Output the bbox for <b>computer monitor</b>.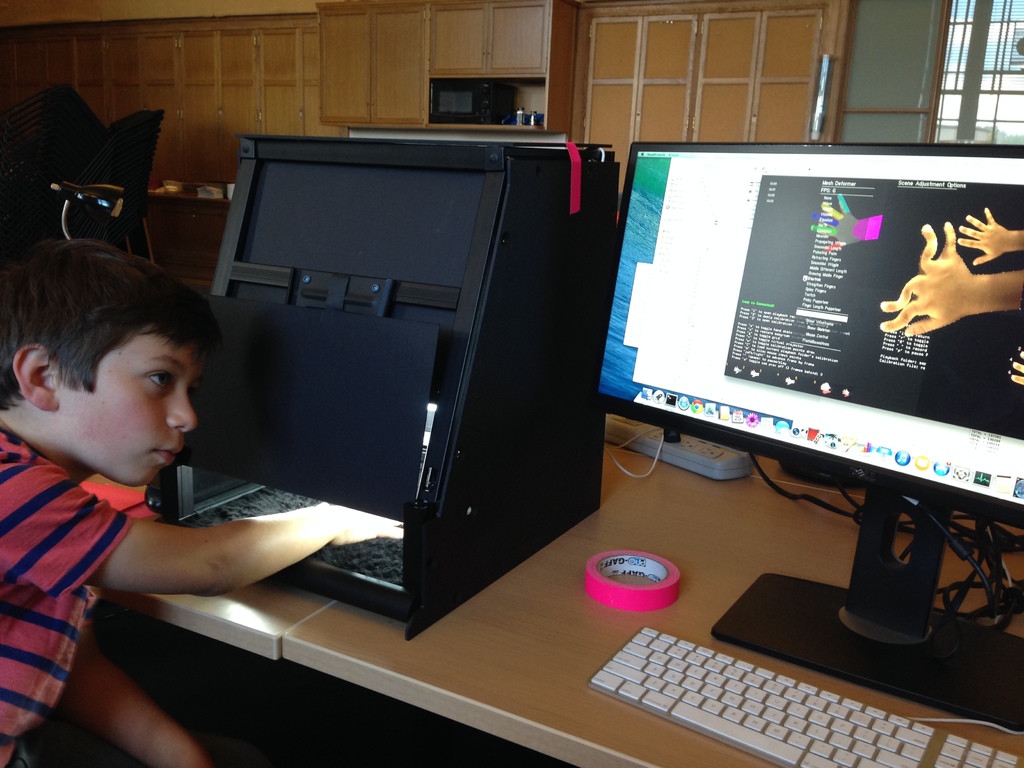
bbox=(577, 124, 1023, 571).
